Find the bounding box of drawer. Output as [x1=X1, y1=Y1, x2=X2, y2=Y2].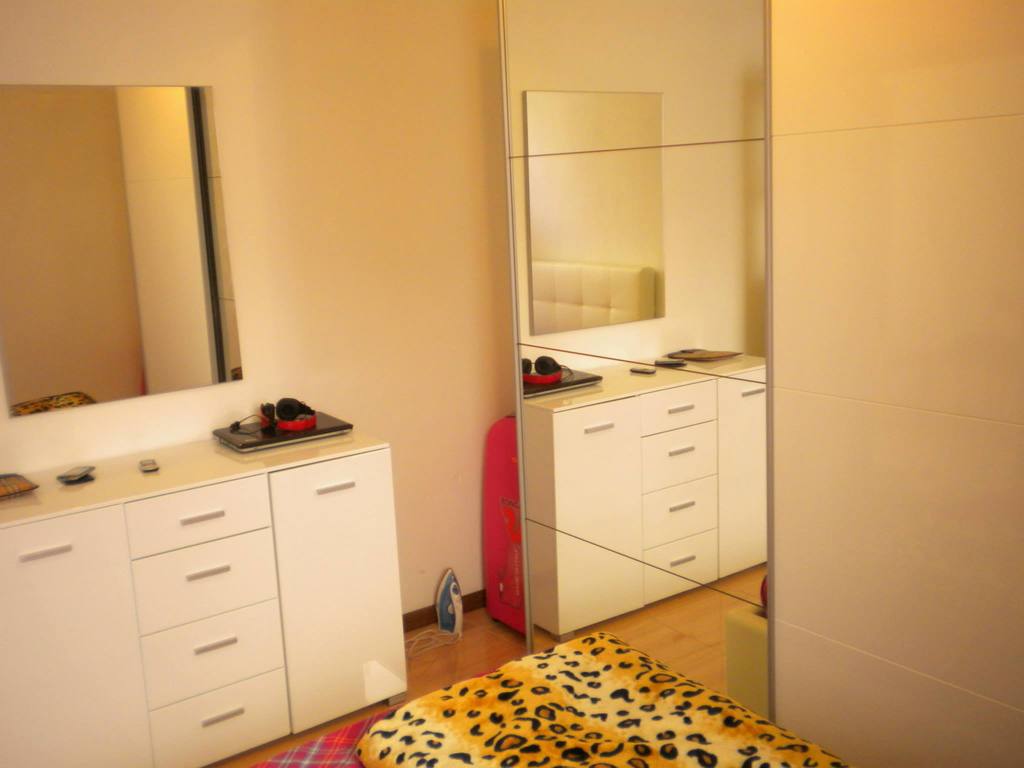
[x1=120, y1=474, x2=269, y2=561].
